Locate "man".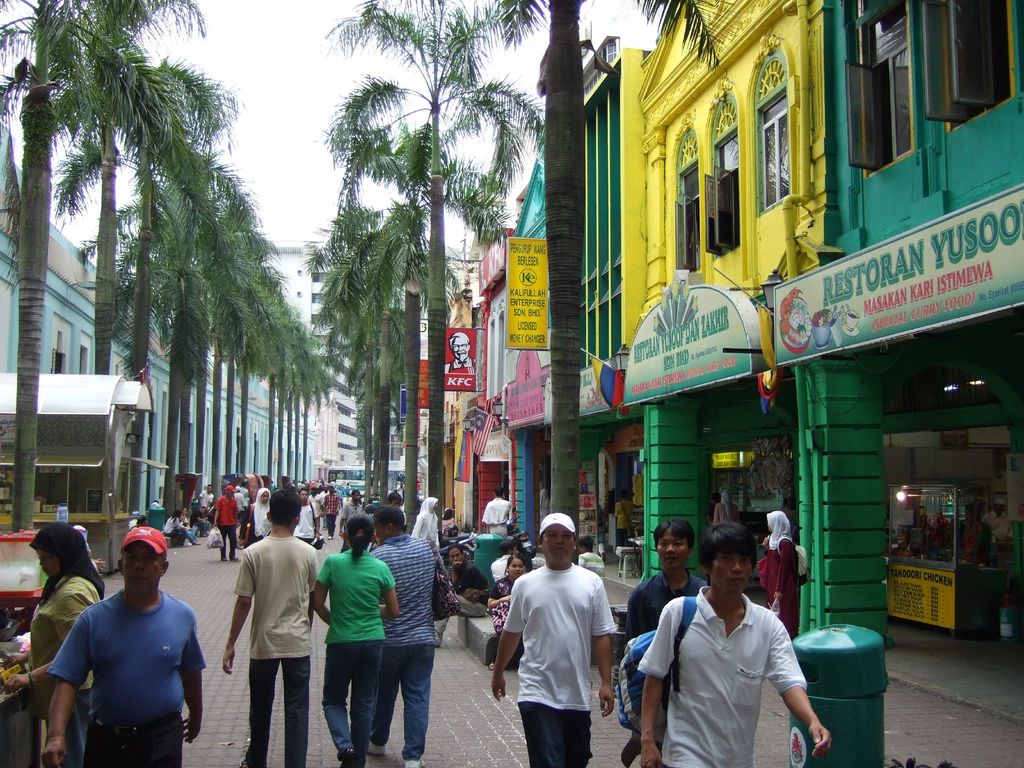
Bounding box: (x1=372, y1=504, x2=436, y2=767).
